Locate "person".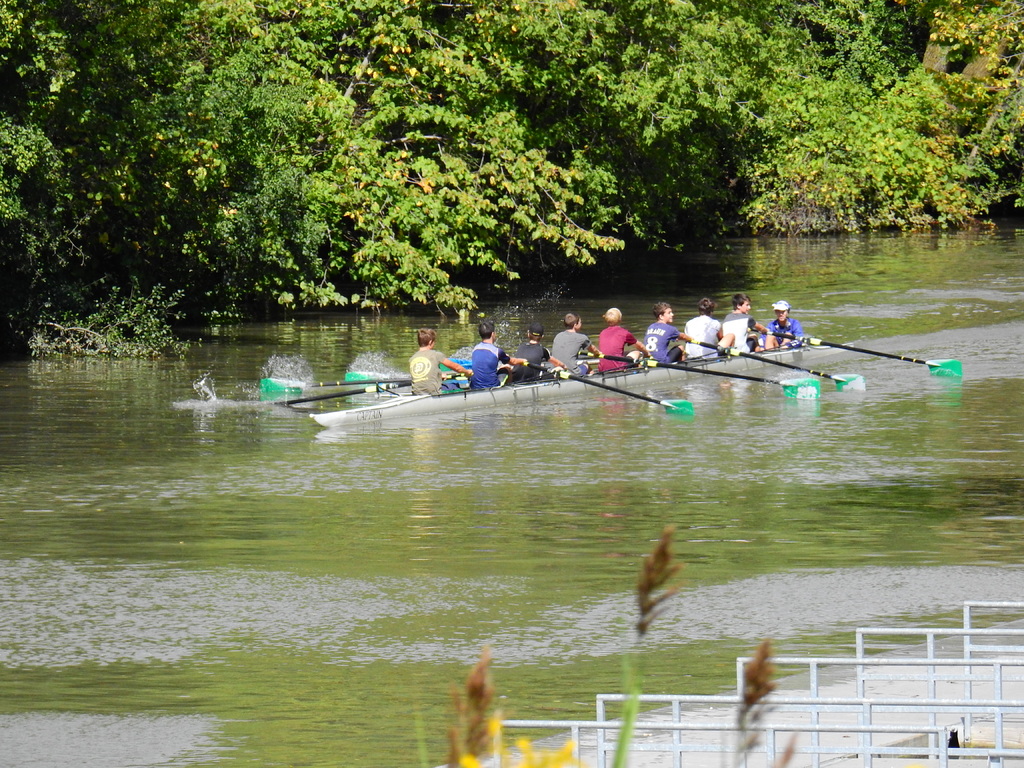
Bounding box: 469 323 527 389.
